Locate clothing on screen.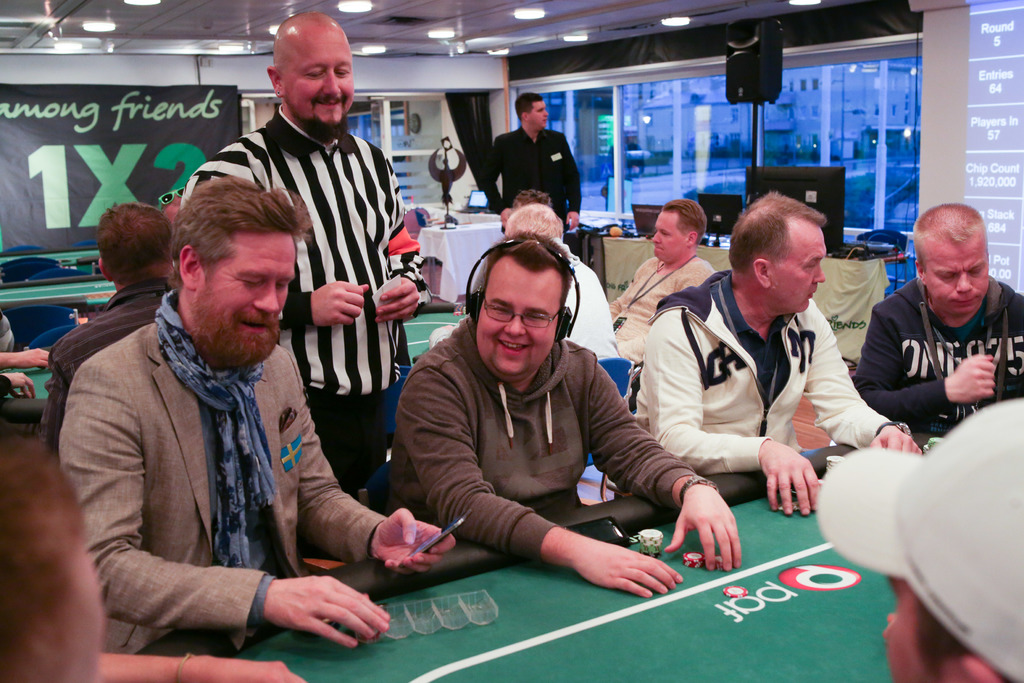
On screen at pyautogui.locateOnScreen(179, 94, 433, 522).
